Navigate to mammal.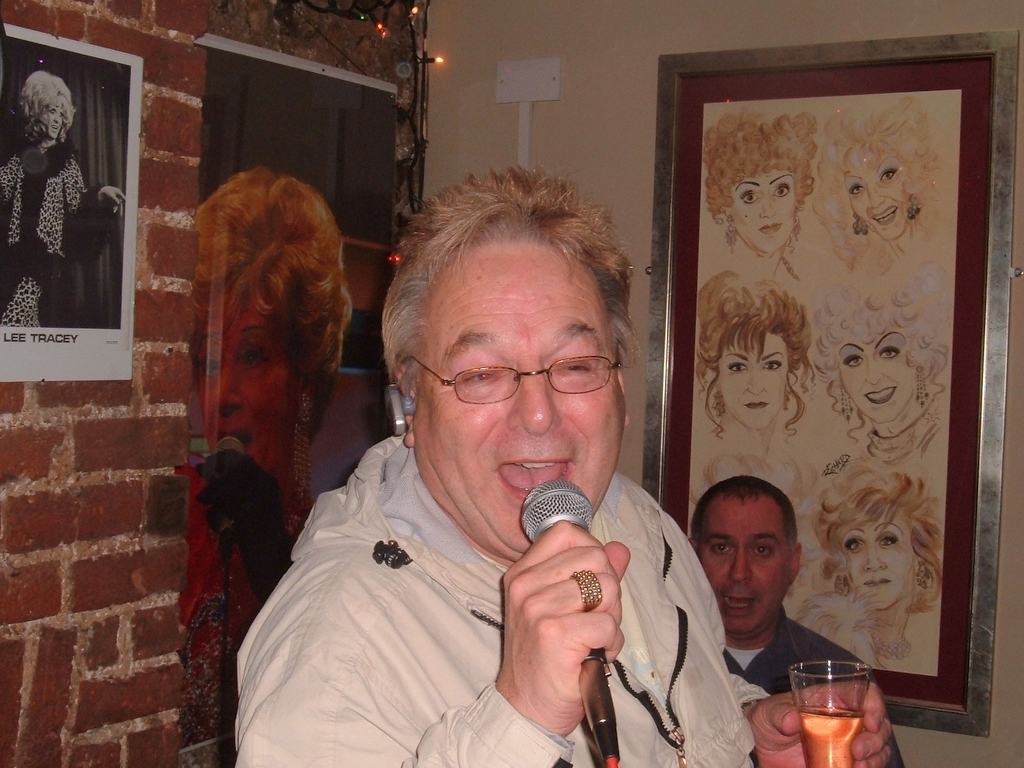
Navigation target: Rect(692, 265, 819, 437).
